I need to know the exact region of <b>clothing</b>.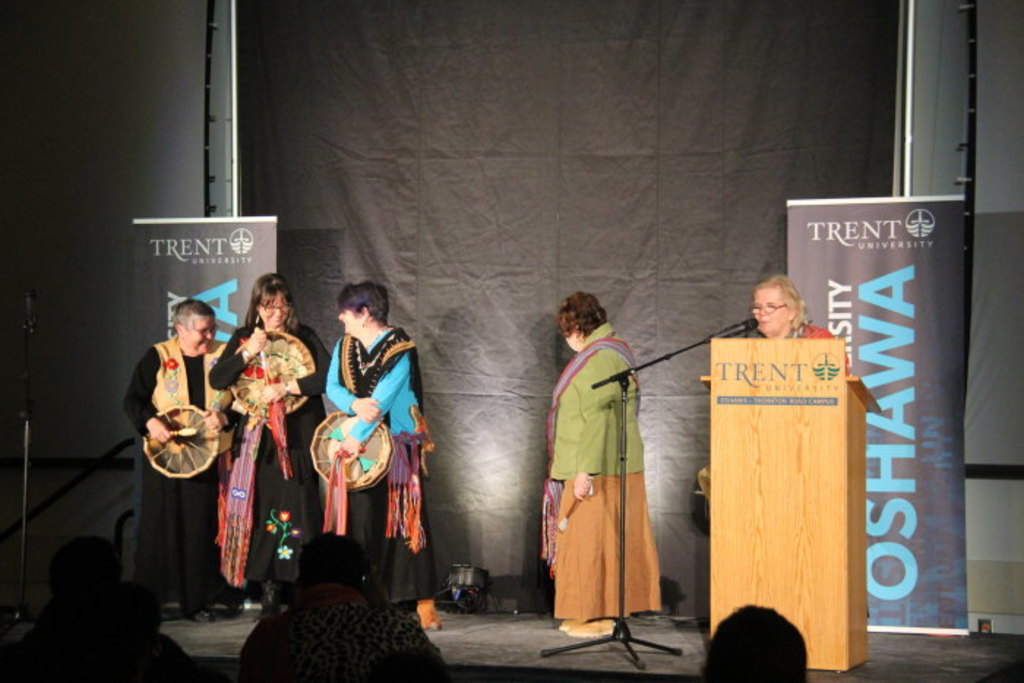
Region: 135:335:240:607.
